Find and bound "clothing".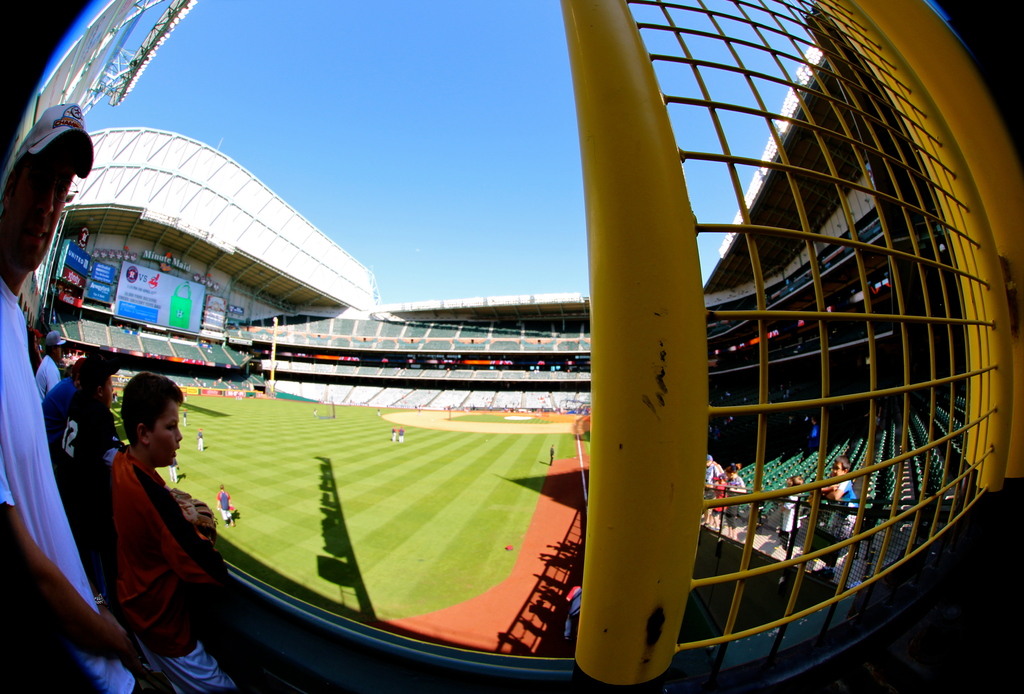
Bound: locate(712, 480, 730, 510).
